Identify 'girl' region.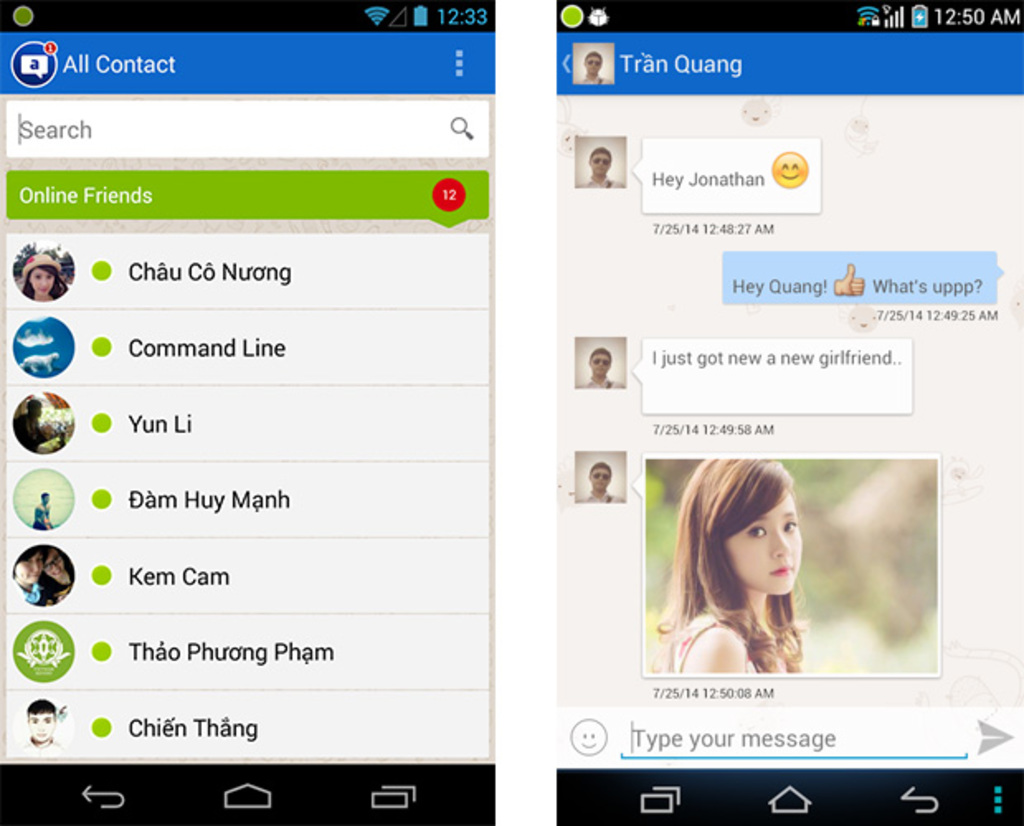
Region: locate(661, 466, 801, 669).
